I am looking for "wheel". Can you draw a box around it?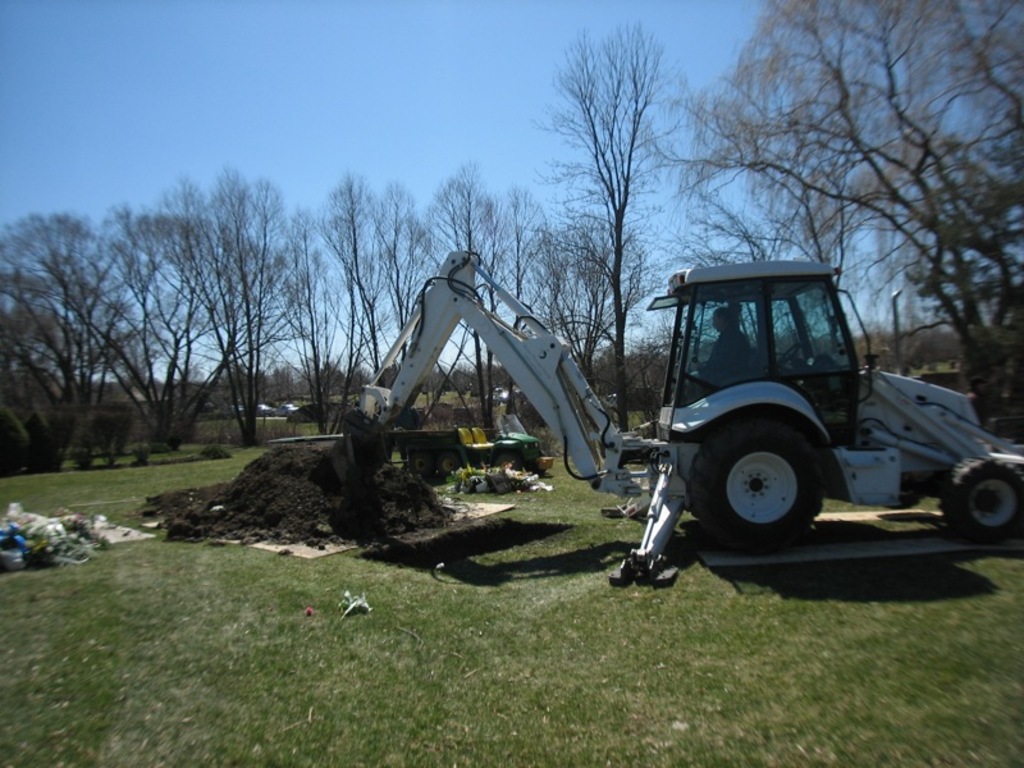
Sure, the bounding box is {"left": 498, "top": 454, "right": 517, "bottom": 474}.
